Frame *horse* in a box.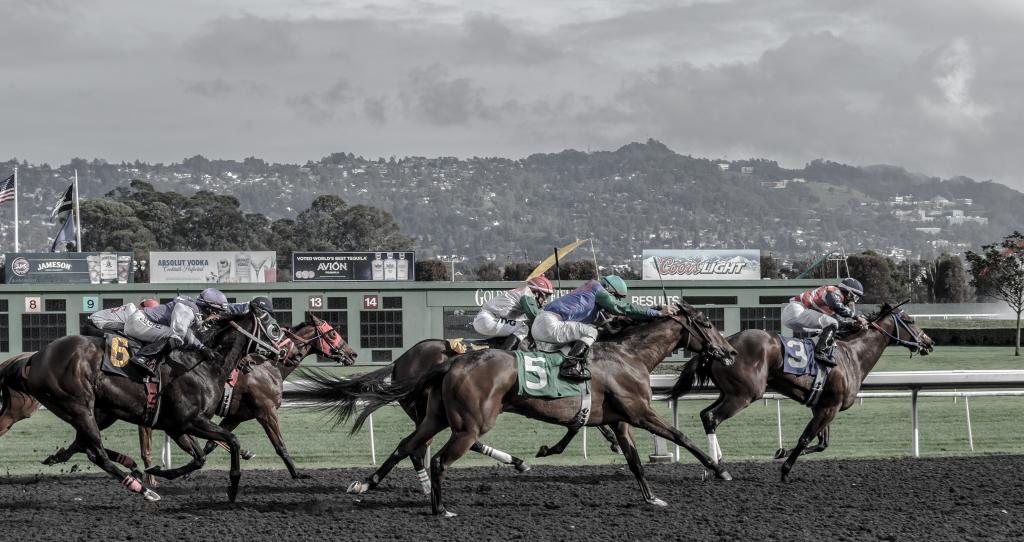
[left=344, top=299, right=733, bottom=520].
